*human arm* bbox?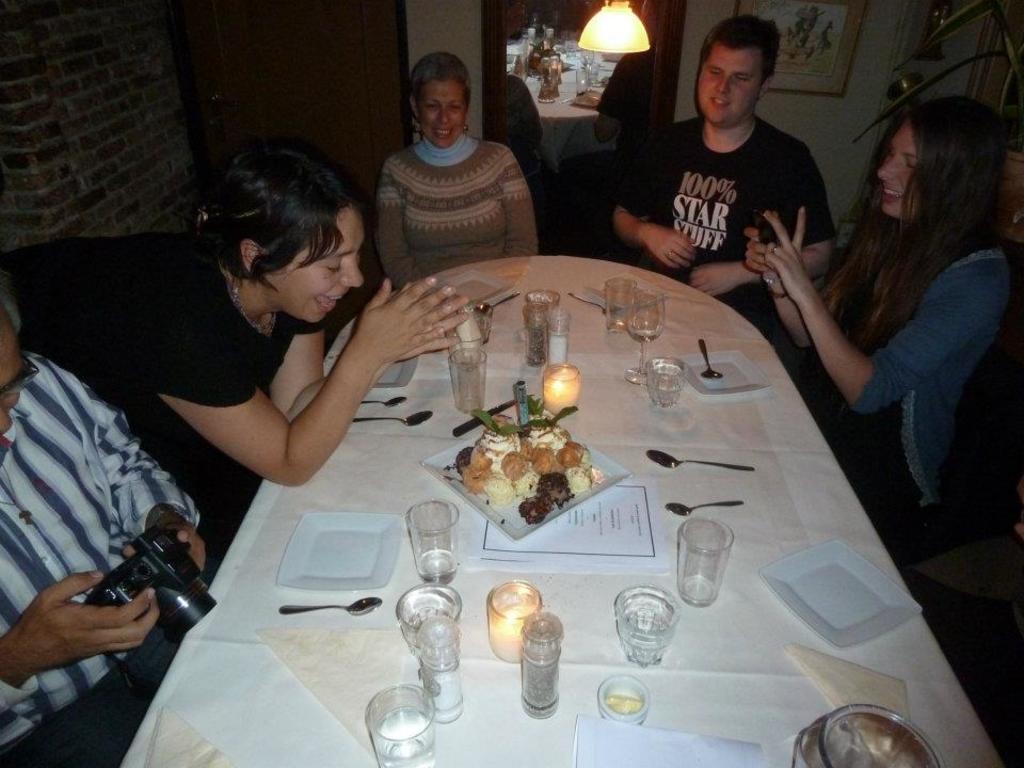
l=371, t=167, r=427, b=288
